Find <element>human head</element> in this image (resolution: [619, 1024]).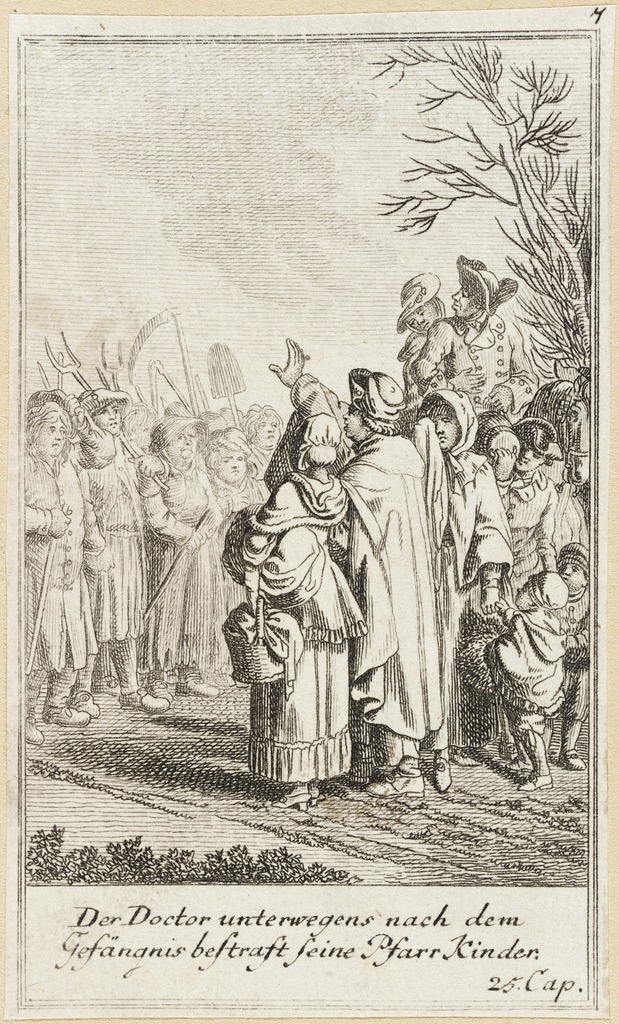
box(221, 403, 240, 428).
